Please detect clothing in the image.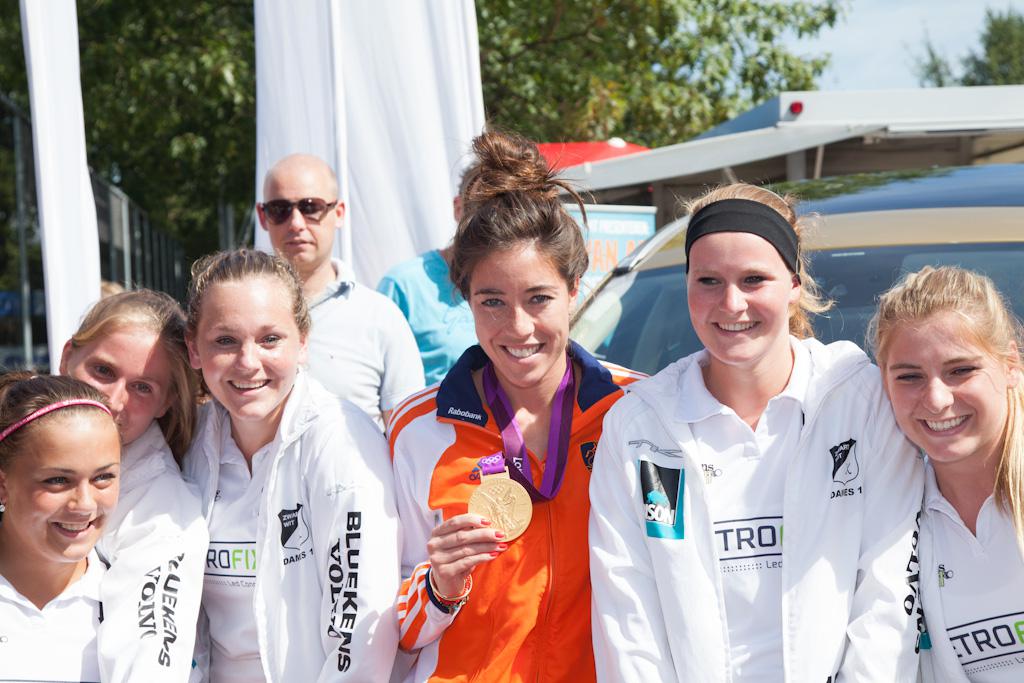
584/330/928/682.
